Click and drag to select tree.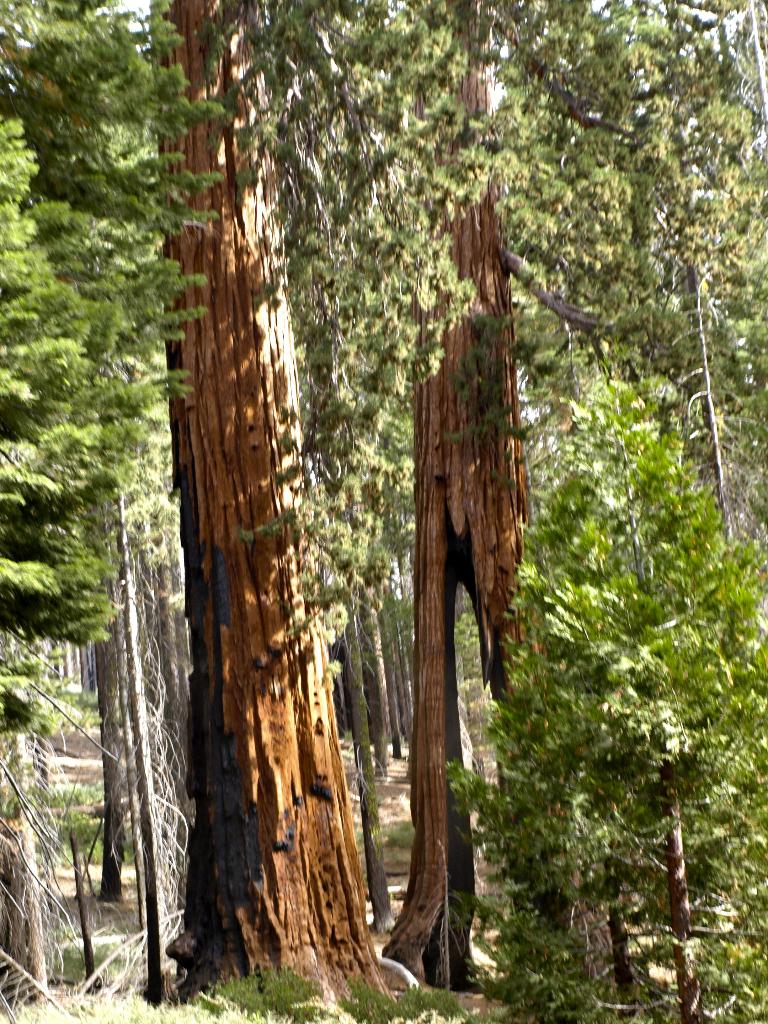
Selection: 0 0 219 884.
